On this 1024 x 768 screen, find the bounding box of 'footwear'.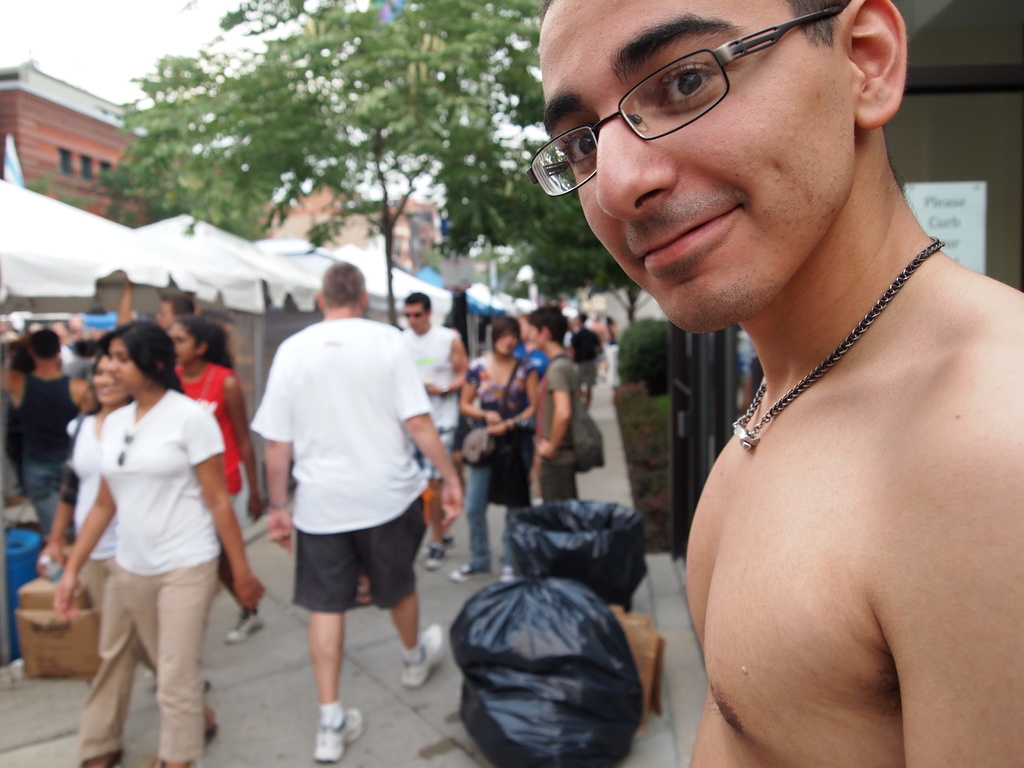
Bounding box: bbox=(315, 704, 363, 760).
